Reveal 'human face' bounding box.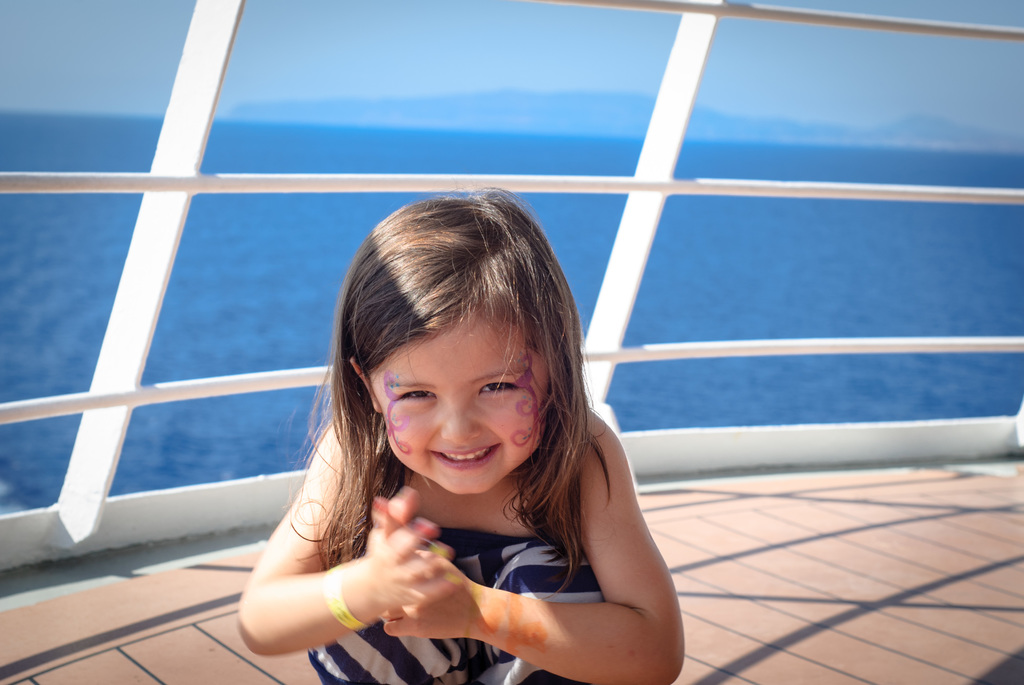
Revealed: (371,312,552,492).
